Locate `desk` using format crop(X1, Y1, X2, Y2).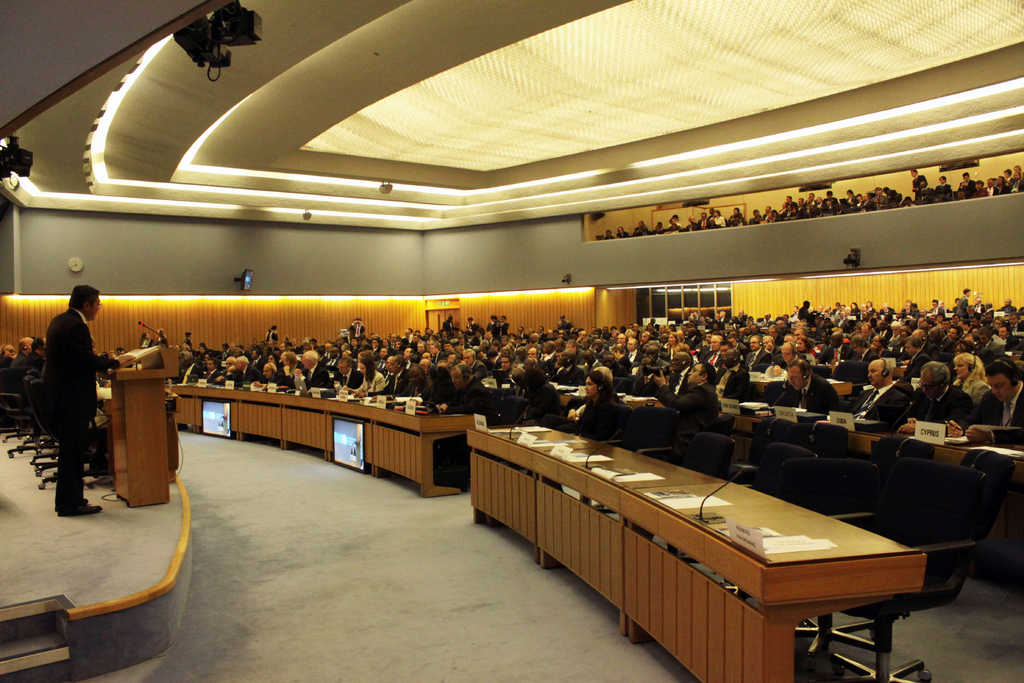
crop(164, 375, 472, 501).
